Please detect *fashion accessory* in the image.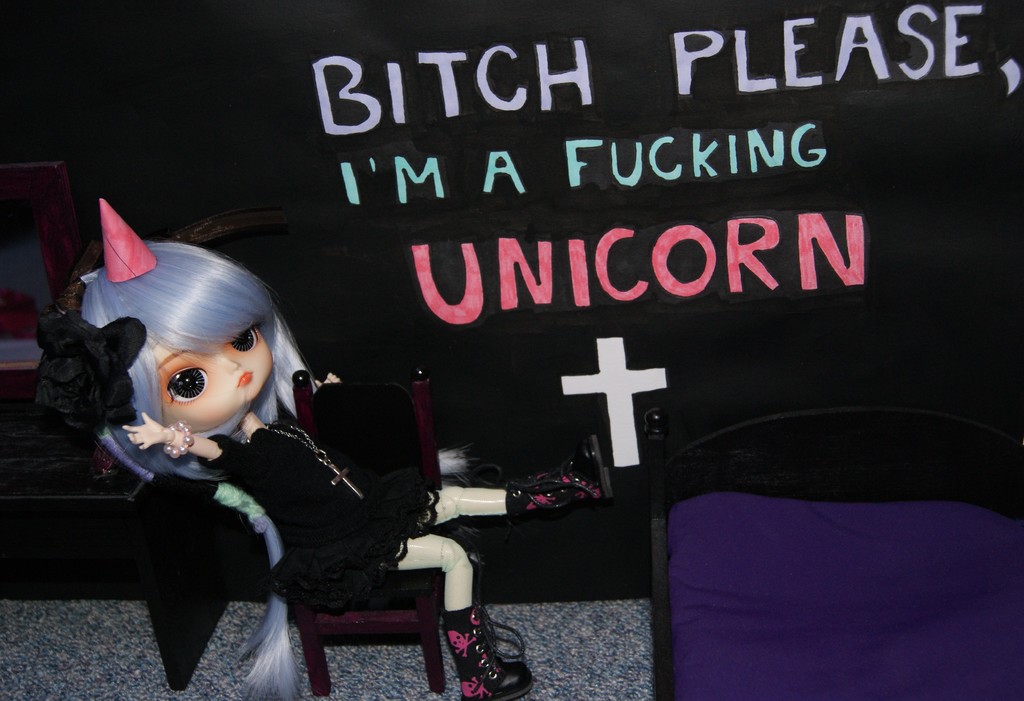
bbox(100, 198, 161, 282).
